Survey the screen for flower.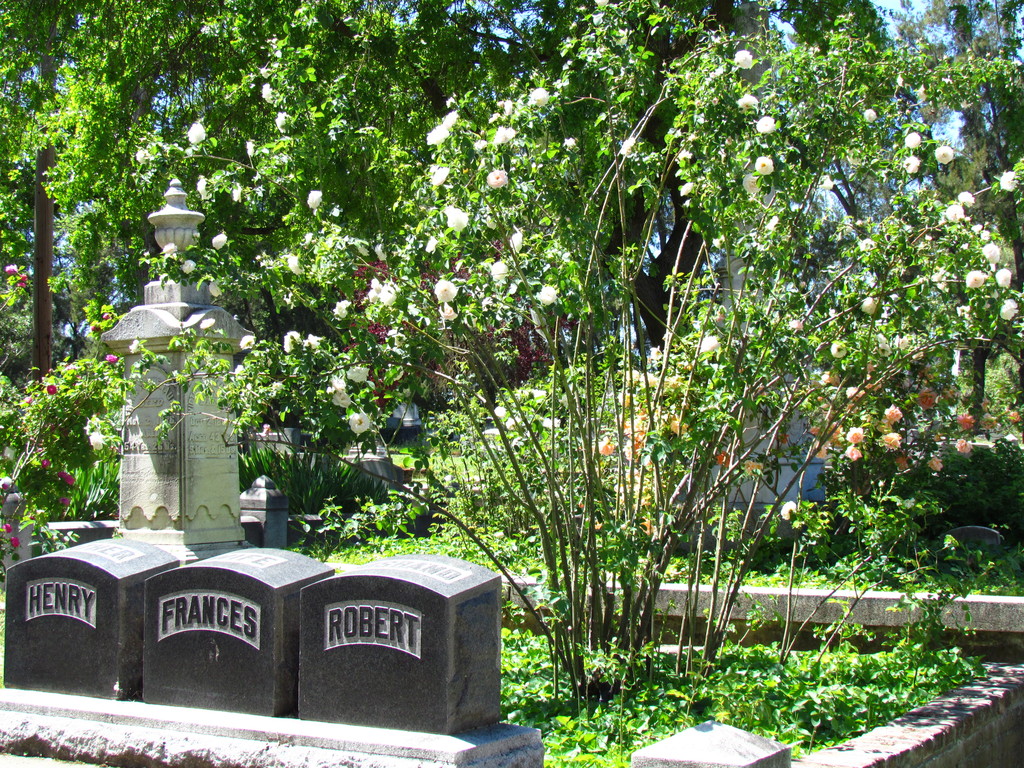
Survey found: locate(863, 105, 880, 125).
